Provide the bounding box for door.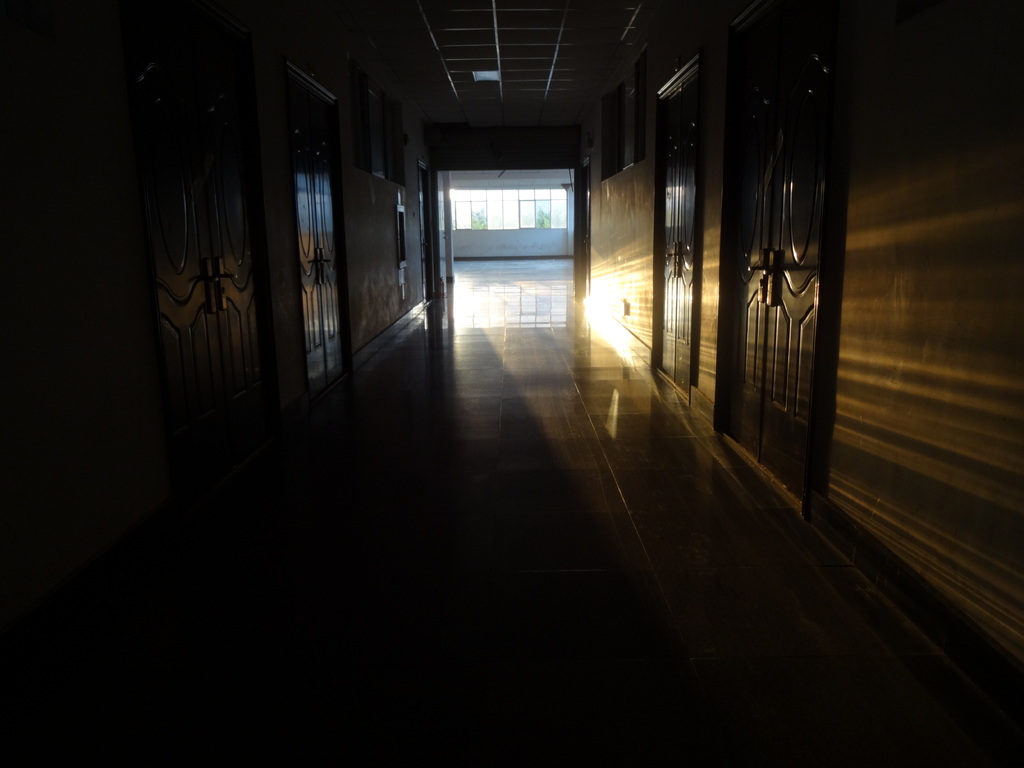
l=723, t=0, r=832, b=505.
